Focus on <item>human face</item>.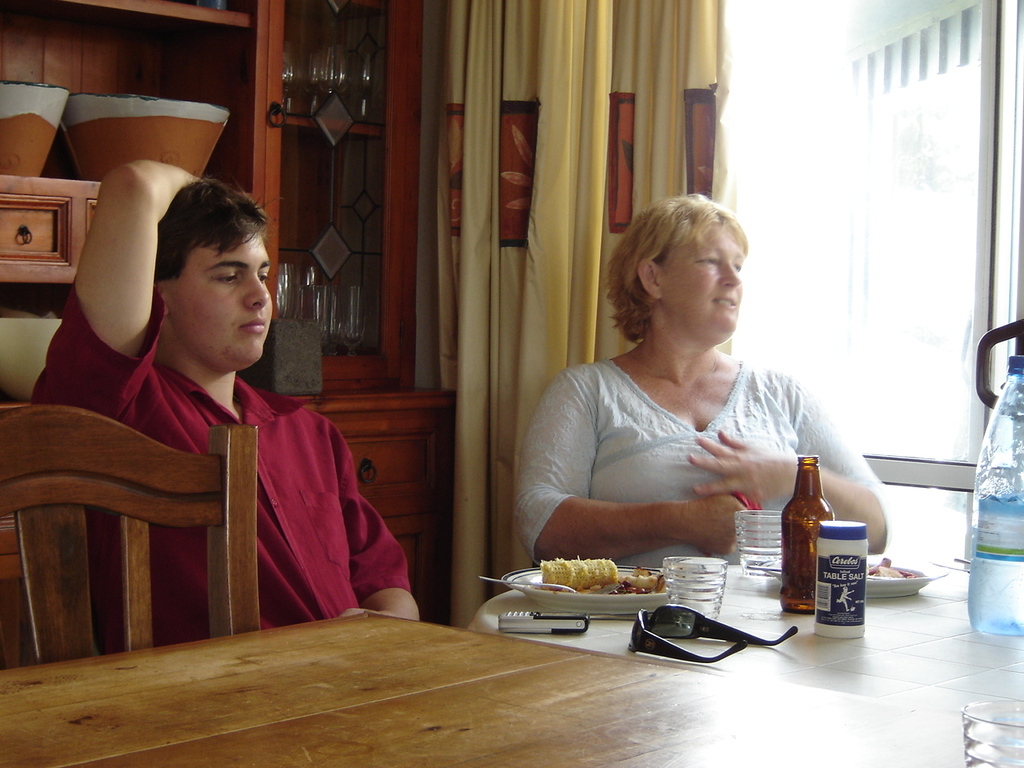
Focused at pyautogui.locateOnScreen(657, 220, 741, 332).
